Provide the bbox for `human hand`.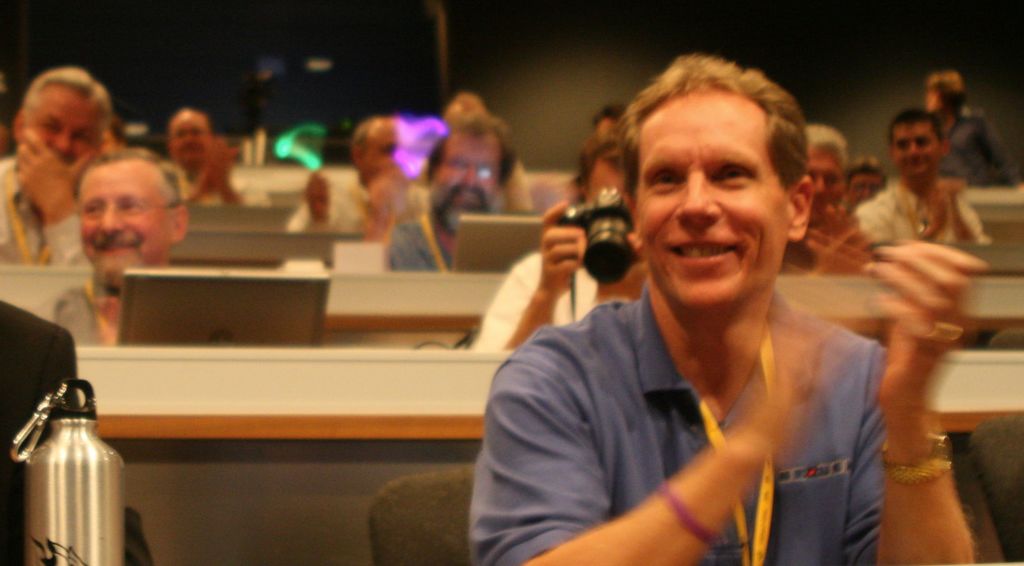
bbox=[822, 199, 862, 248].
